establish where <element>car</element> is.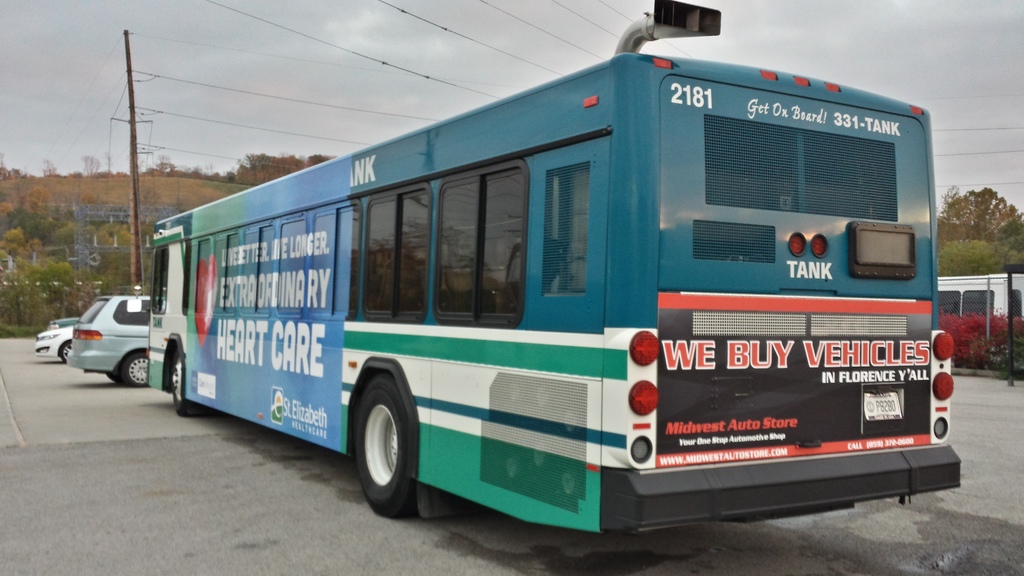
Established at pyautogui.locateOnScreen(33, 316, 69, 361).
